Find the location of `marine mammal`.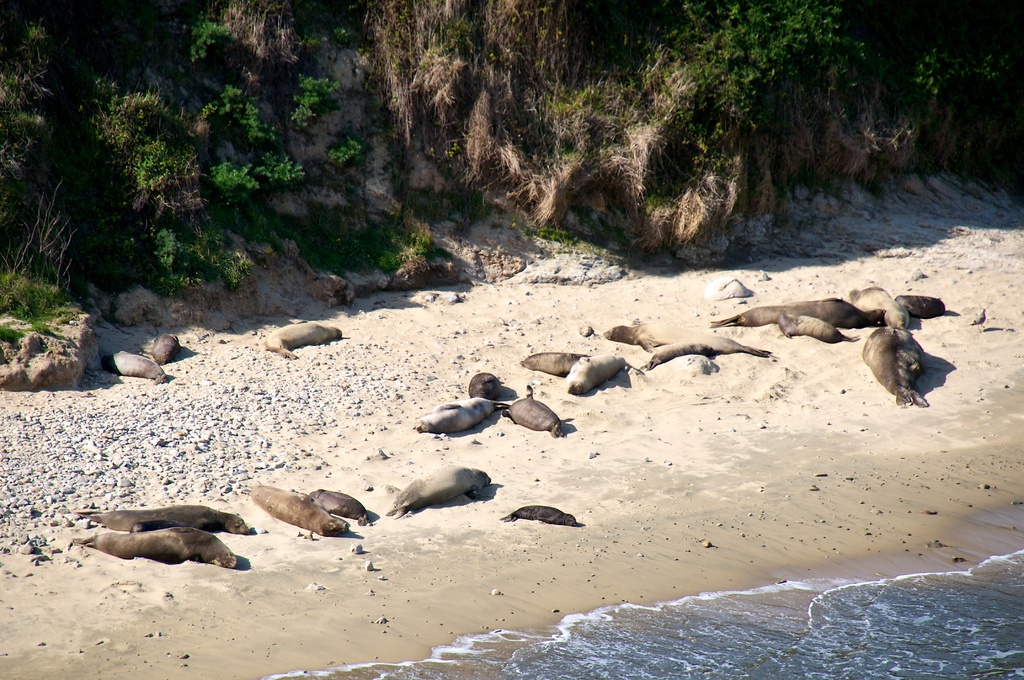
Location: (248, 482, 348, 541).
